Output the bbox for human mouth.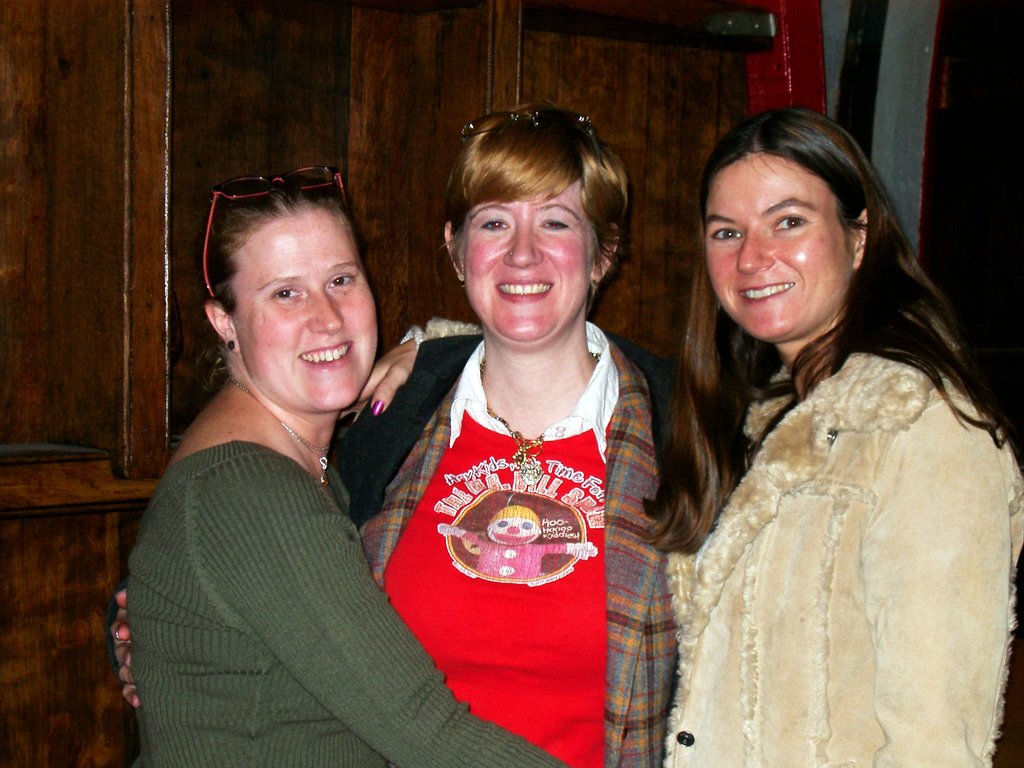
[737,280,796,307].
